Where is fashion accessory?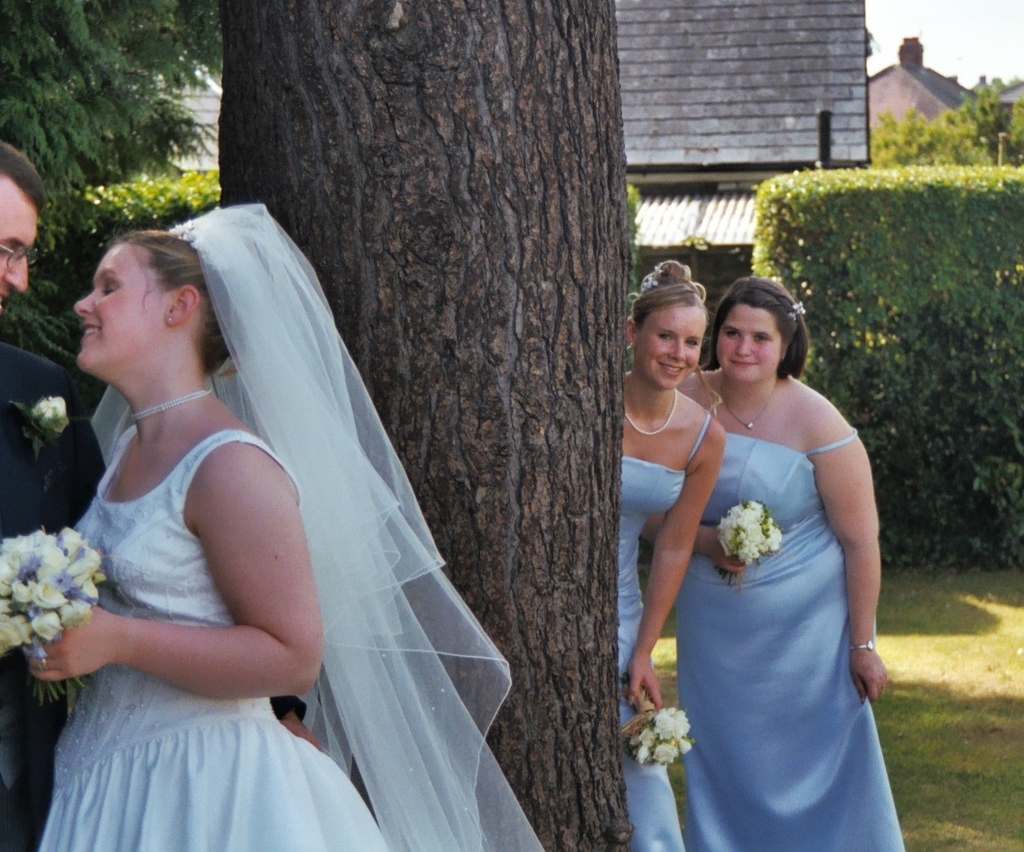
bbox=(719, 373, 782, 432).
